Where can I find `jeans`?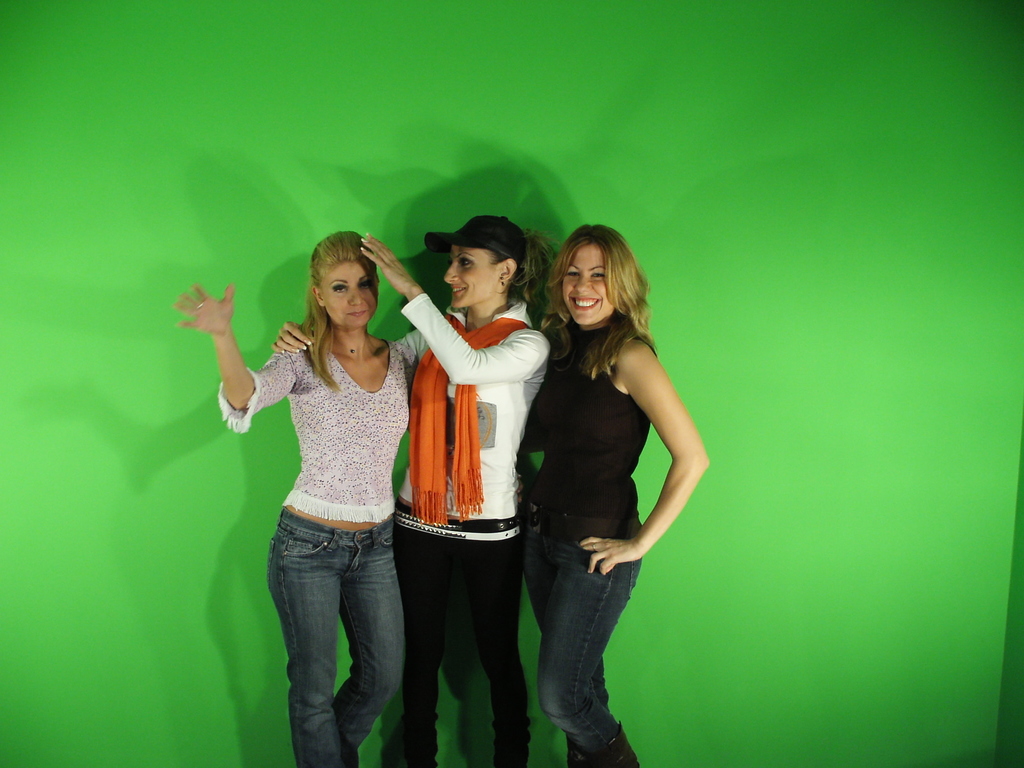
You can find it at region(527, 509, 643, 756).
